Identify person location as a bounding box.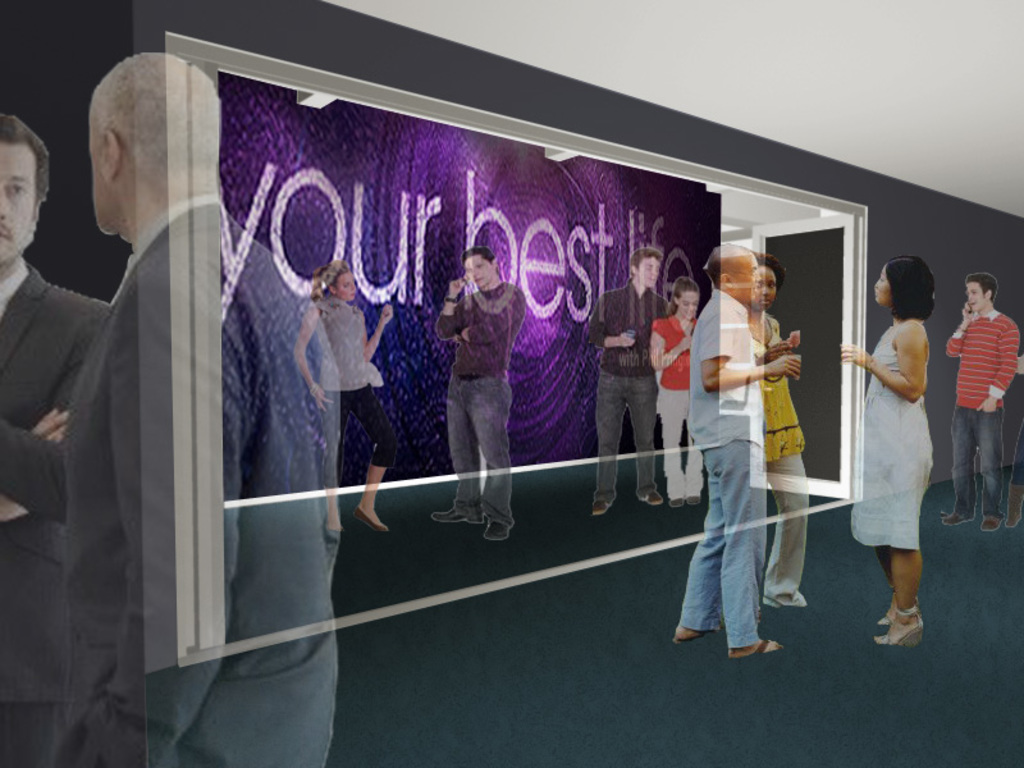
<bbox>47, 45, 340, 767</bbox>.
